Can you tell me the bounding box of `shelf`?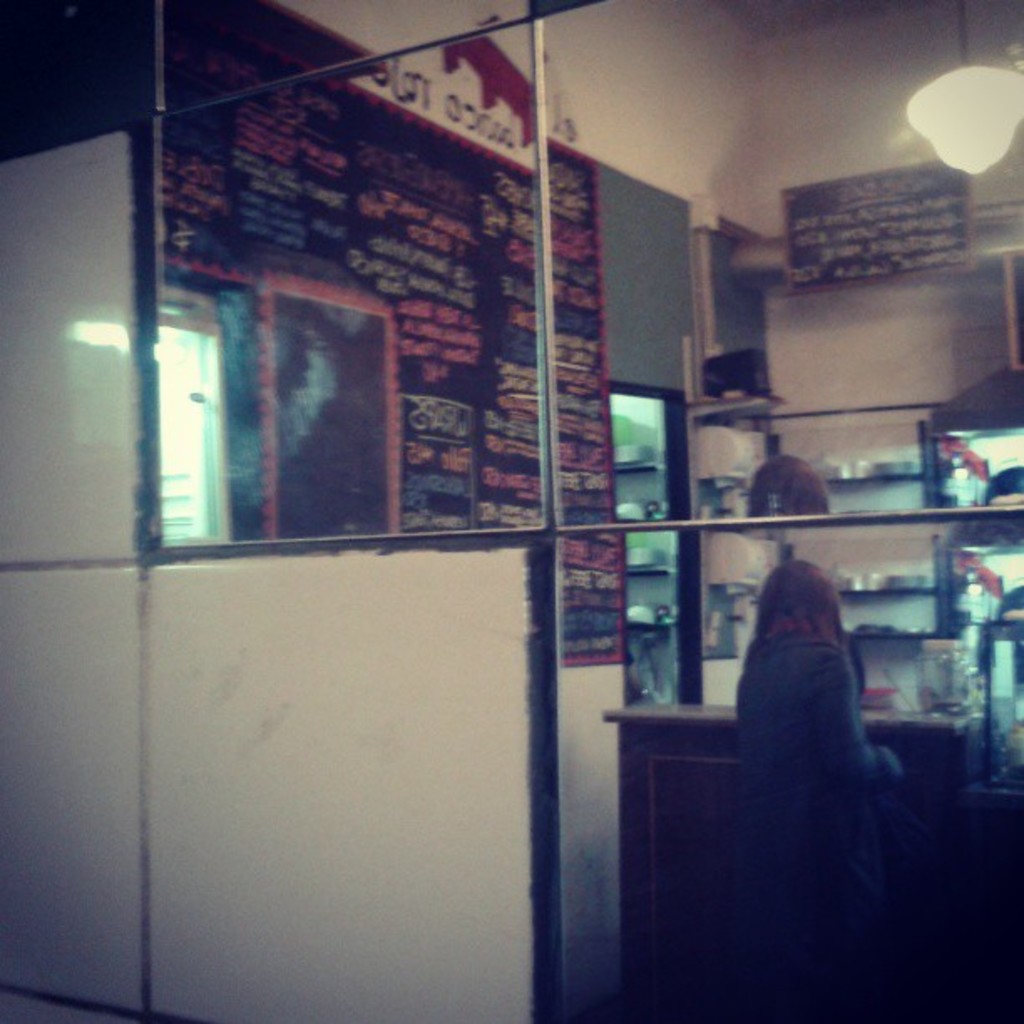
box=[631, 561, 674, 586].
